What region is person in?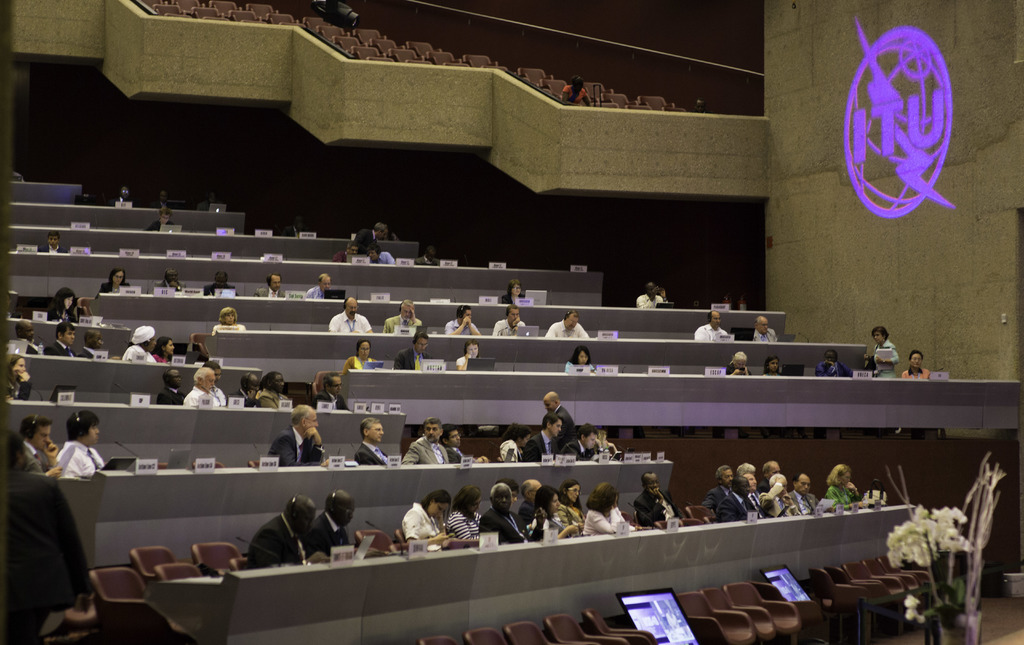
pyautogui.locateOnScreen(403, 421, 439, 462).
